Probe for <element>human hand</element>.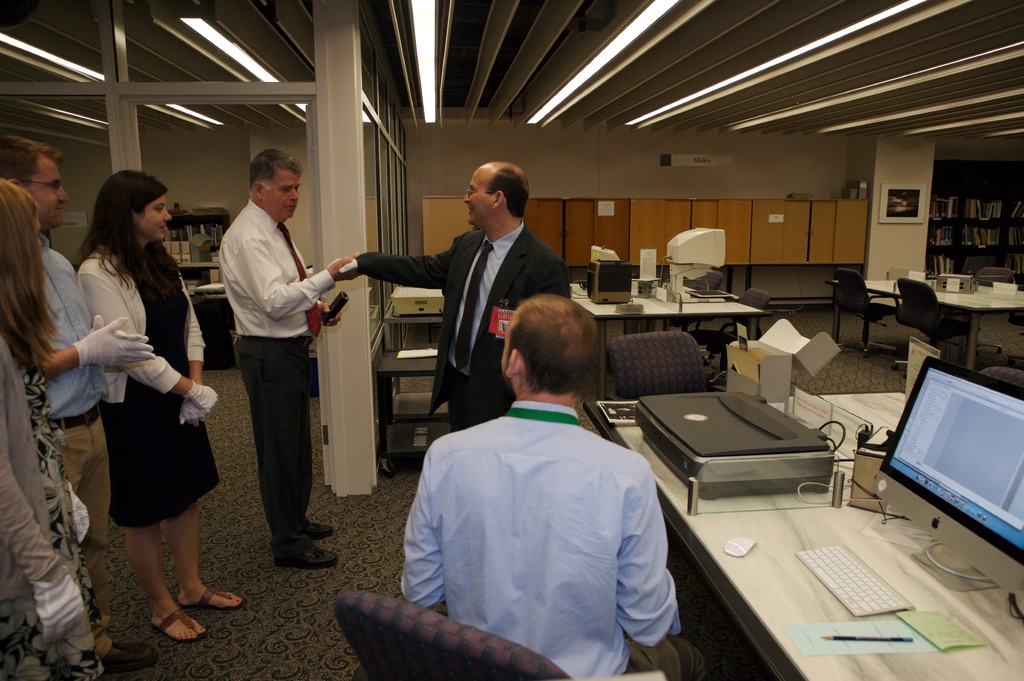
Probe result: 85, 314, 157, 369.
